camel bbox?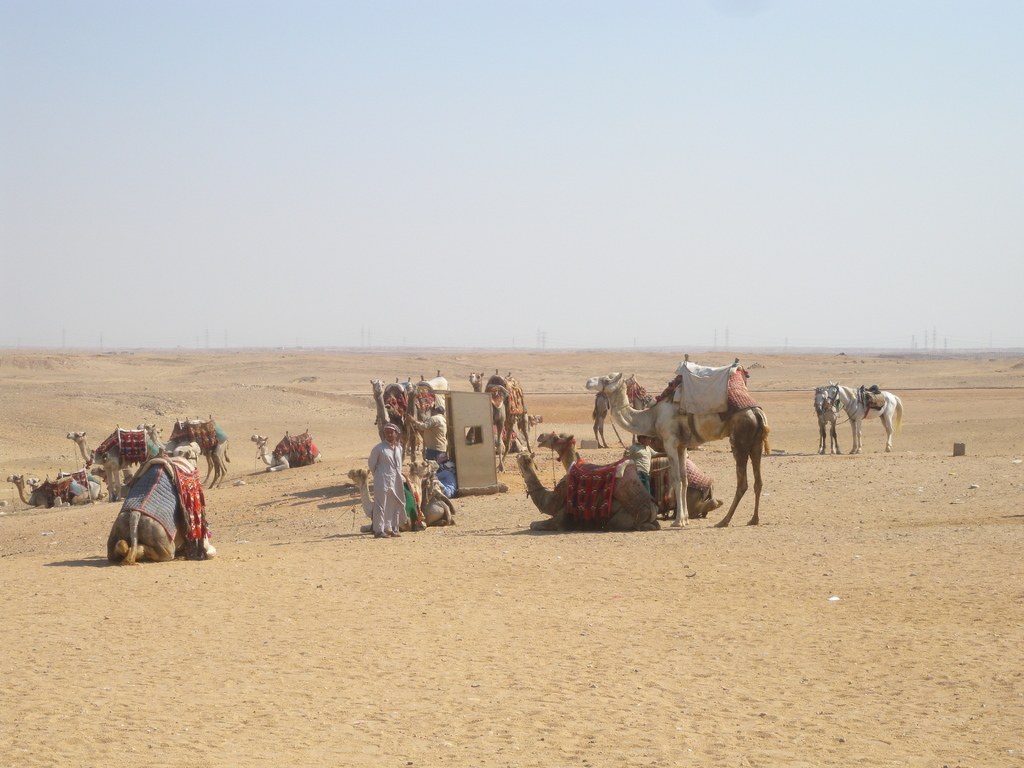
(620,372,656,404)
